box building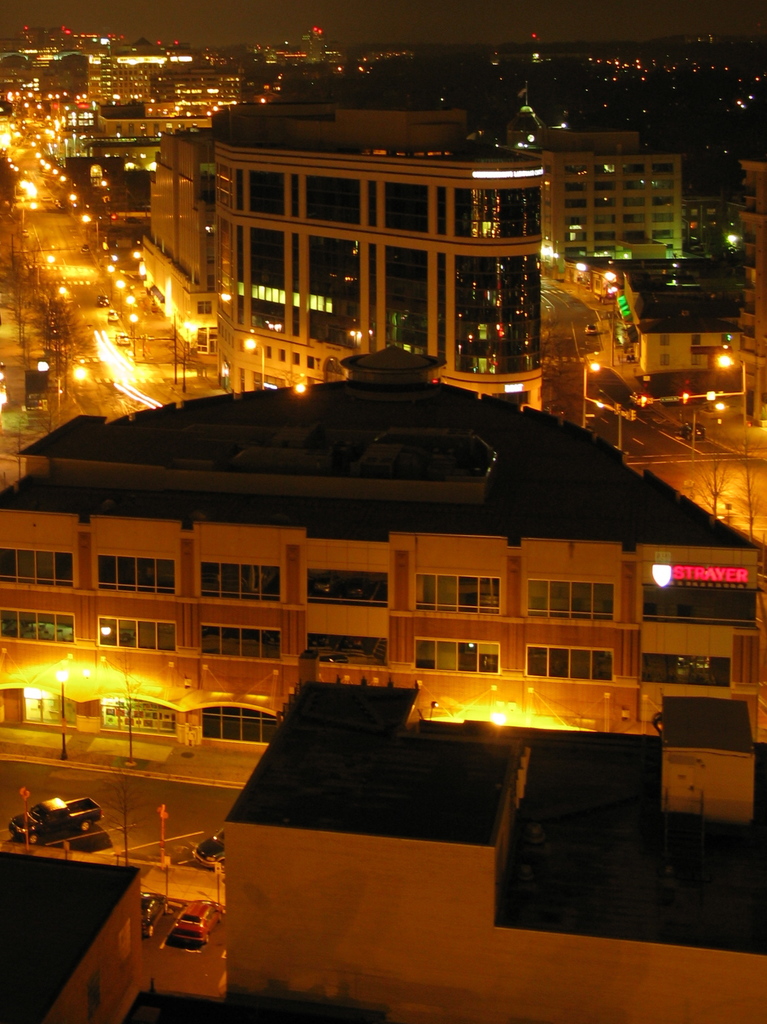
bbox=(4, 844, 147, 1023)
